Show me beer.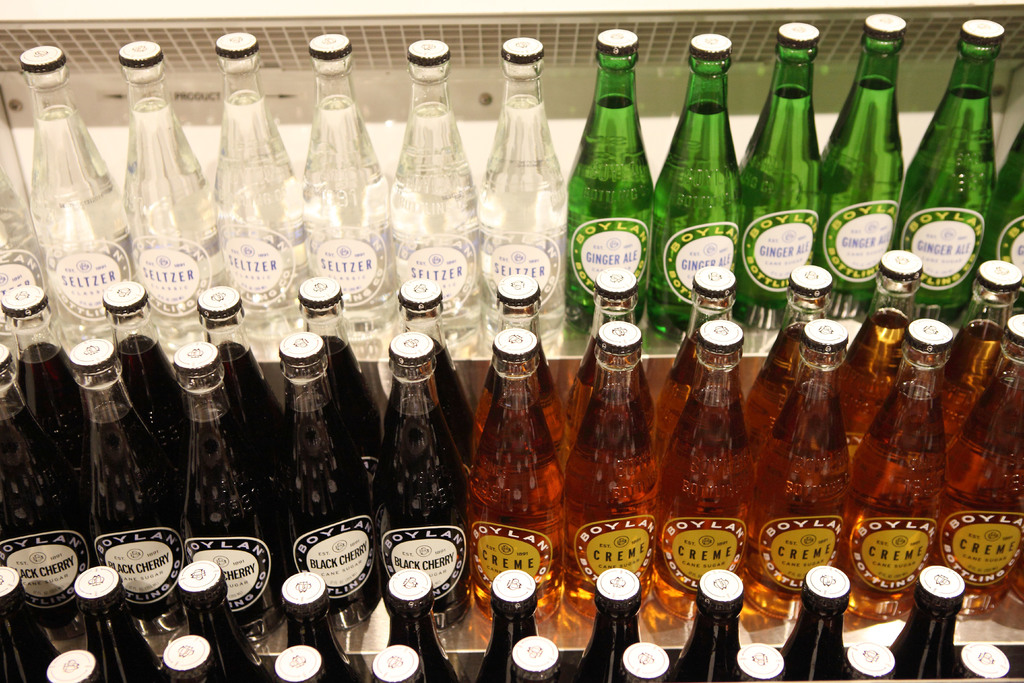
beer is here: <region>679, 265, 738, 462</region>.
